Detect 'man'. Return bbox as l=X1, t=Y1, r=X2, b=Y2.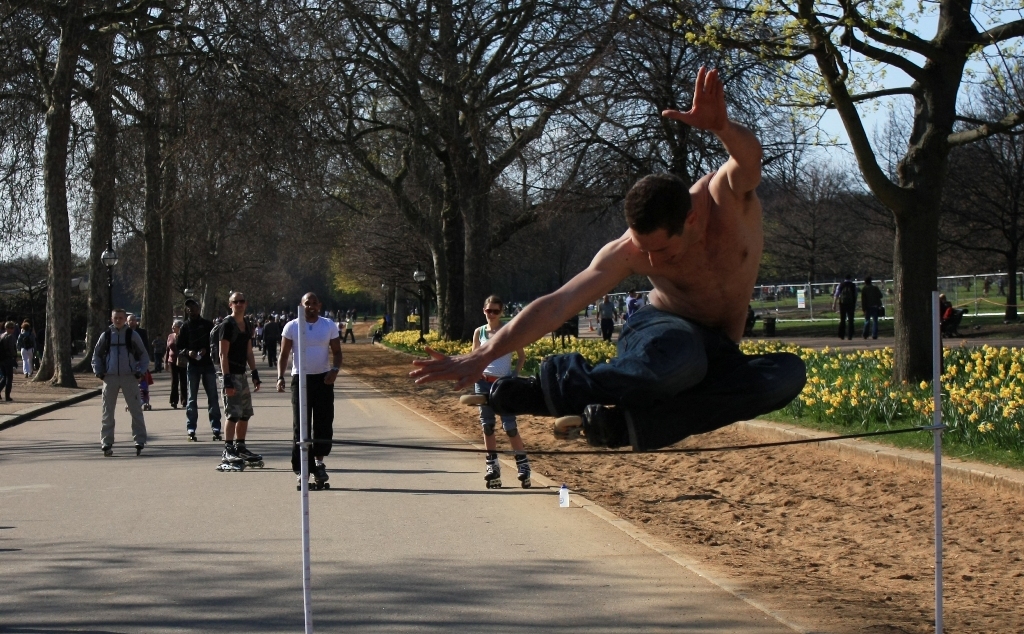
l=275, t=287, r=342, b=484.
